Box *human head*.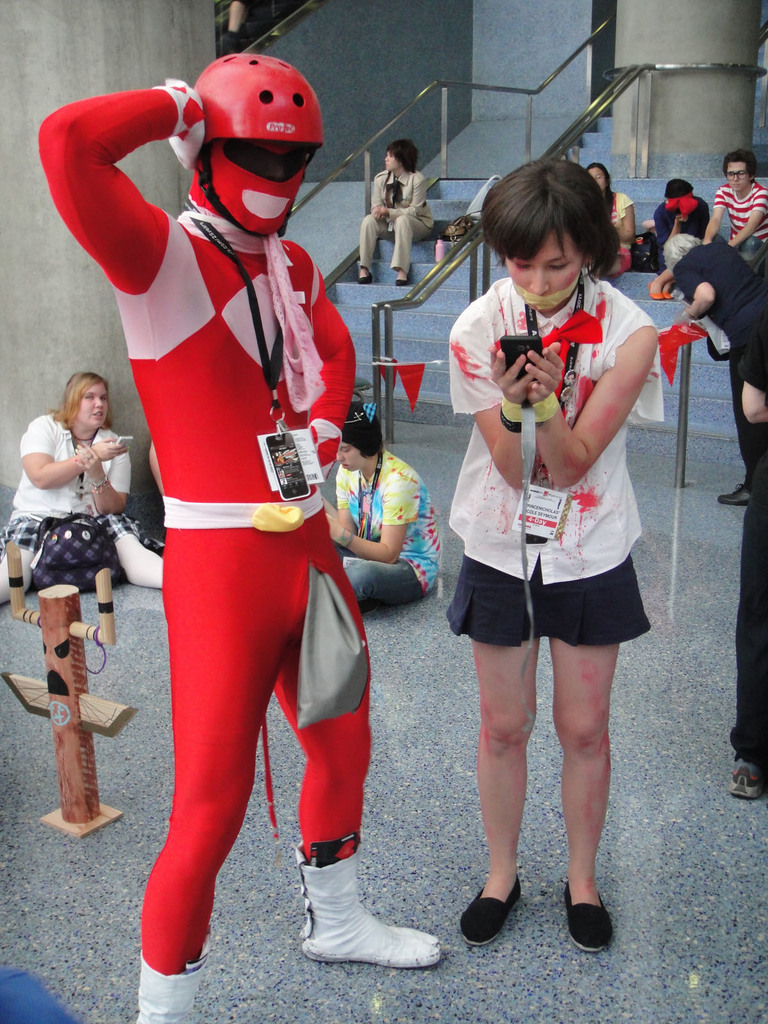
pyautogui.locateOnScreen(663, 180, 694, 204).
